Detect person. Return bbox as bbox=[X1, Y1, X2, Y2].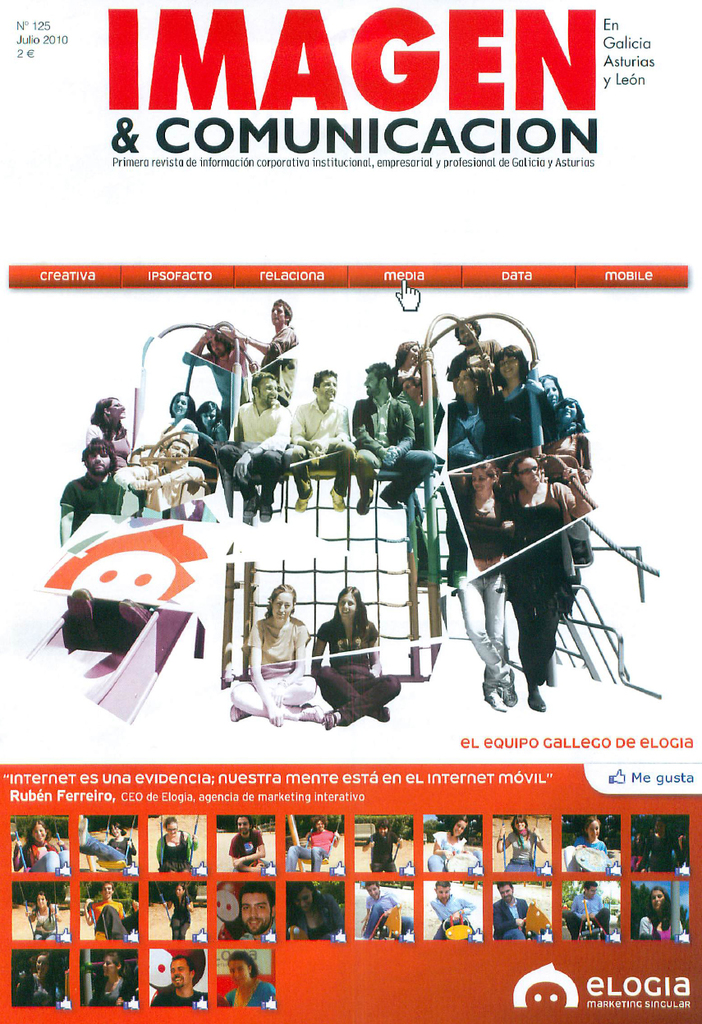
bbox=[637, 884, 686, 934].
